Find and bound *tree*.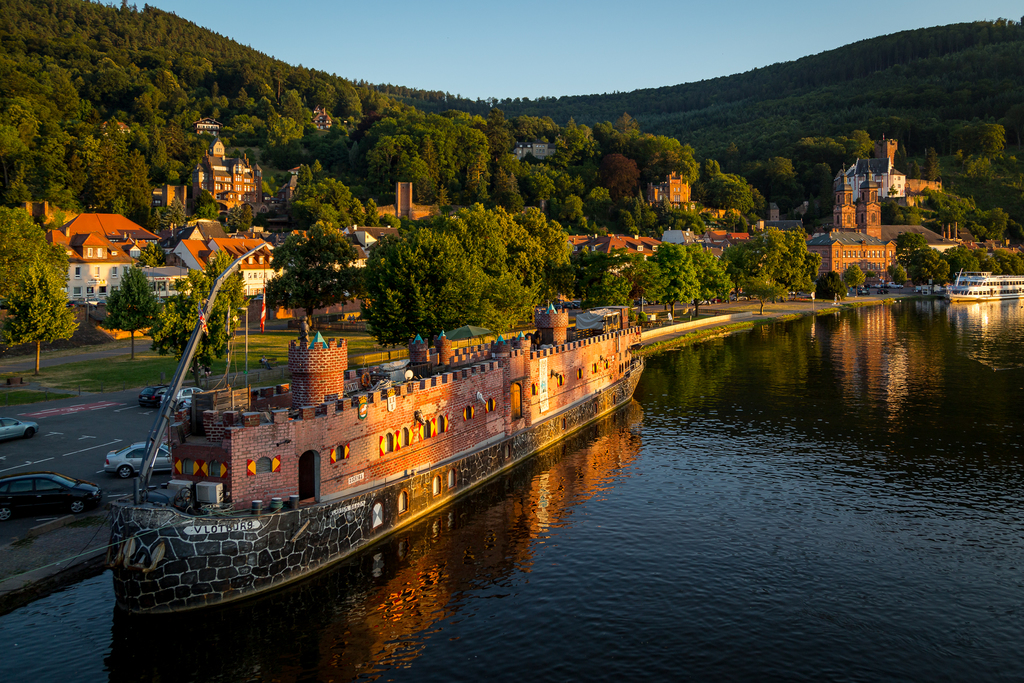
Bound: box(979, 247, 1023, 278).
